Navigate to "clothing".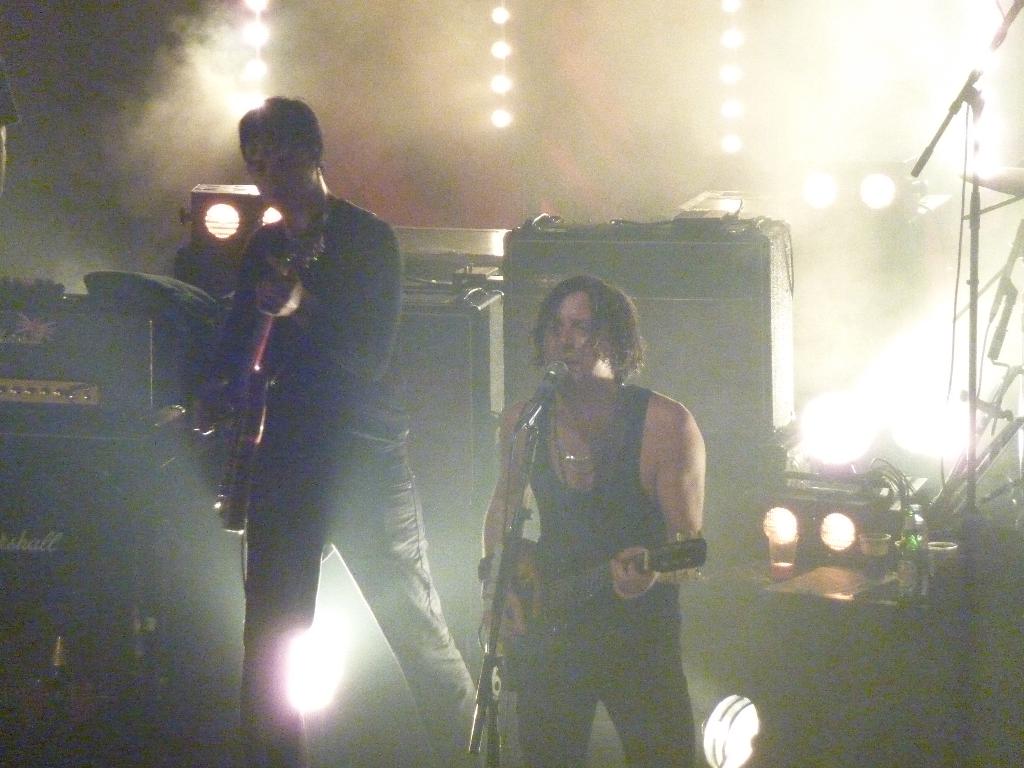
Navigation target: locate(189, 82, 443, 732).
